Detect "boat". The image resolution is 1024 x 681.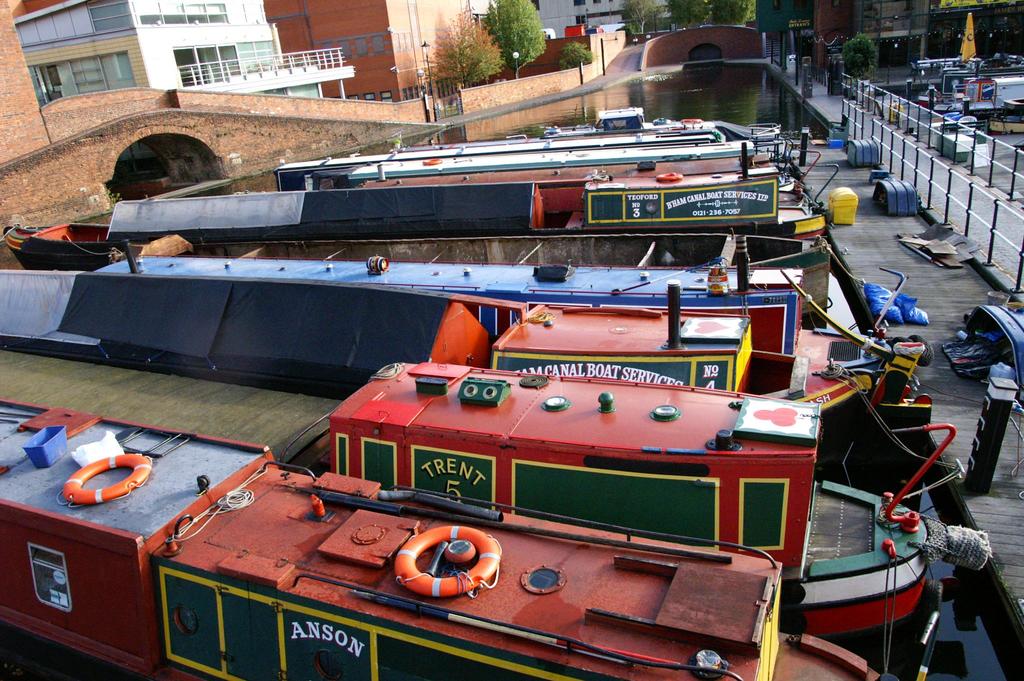
l=981, t=98, r=1023, b=132.
